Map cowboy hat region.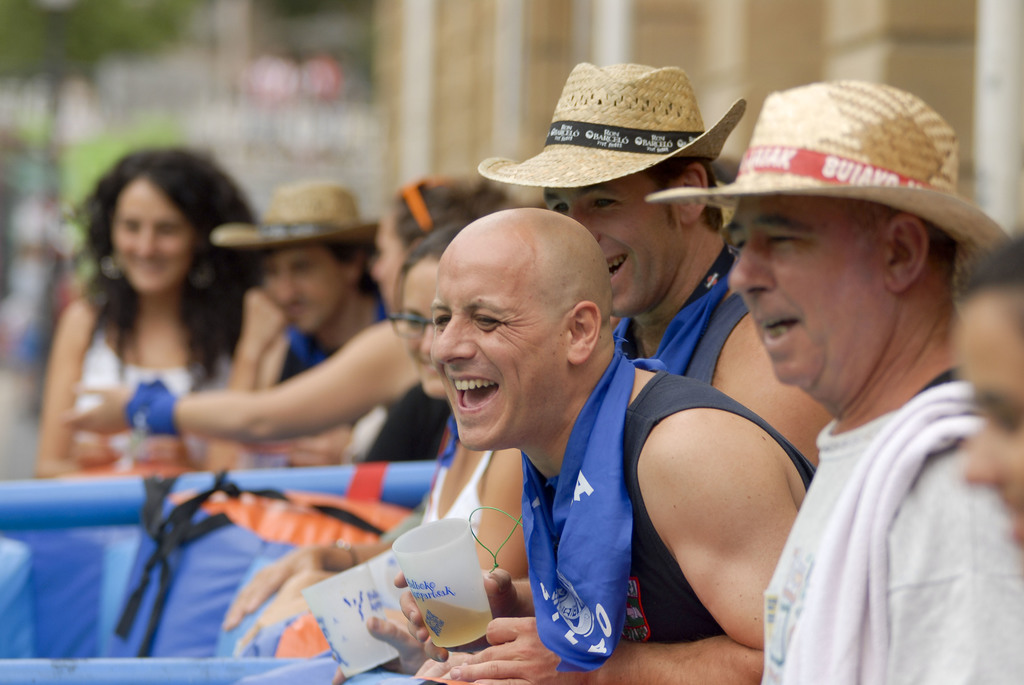
Mapped to x1=640, y1=81, x2=1011, y2=258.
